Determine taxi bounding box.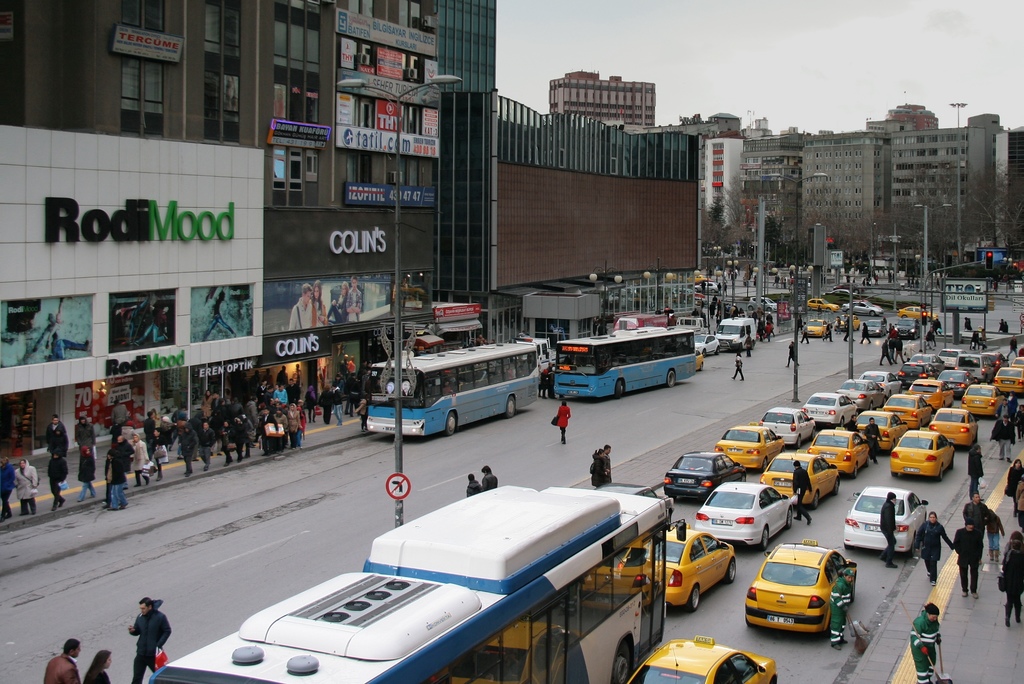
Determined: BBox(714, 421, 785, 469).
